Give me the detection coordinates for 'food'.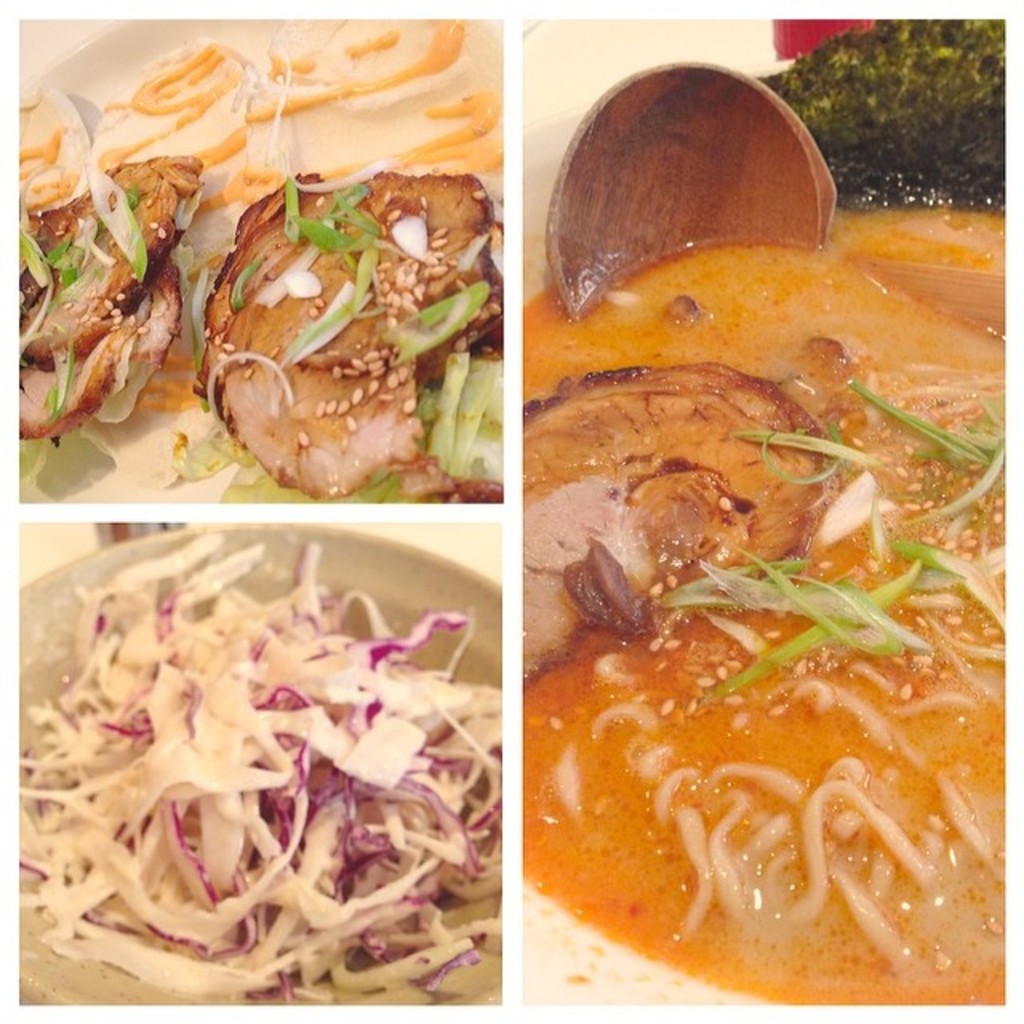
bbox=(525, 293, 1005, 982).
